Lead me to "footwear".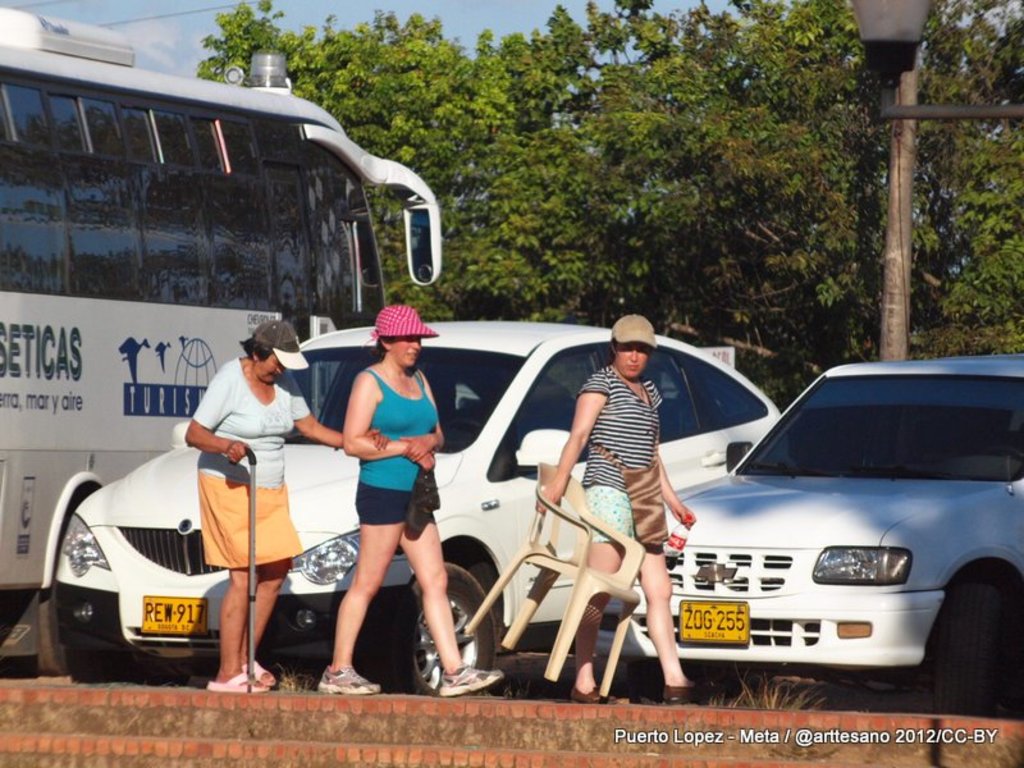
Lead to {"x1": 659, "y1": 684, "x2": 722, "y2": 705}.
